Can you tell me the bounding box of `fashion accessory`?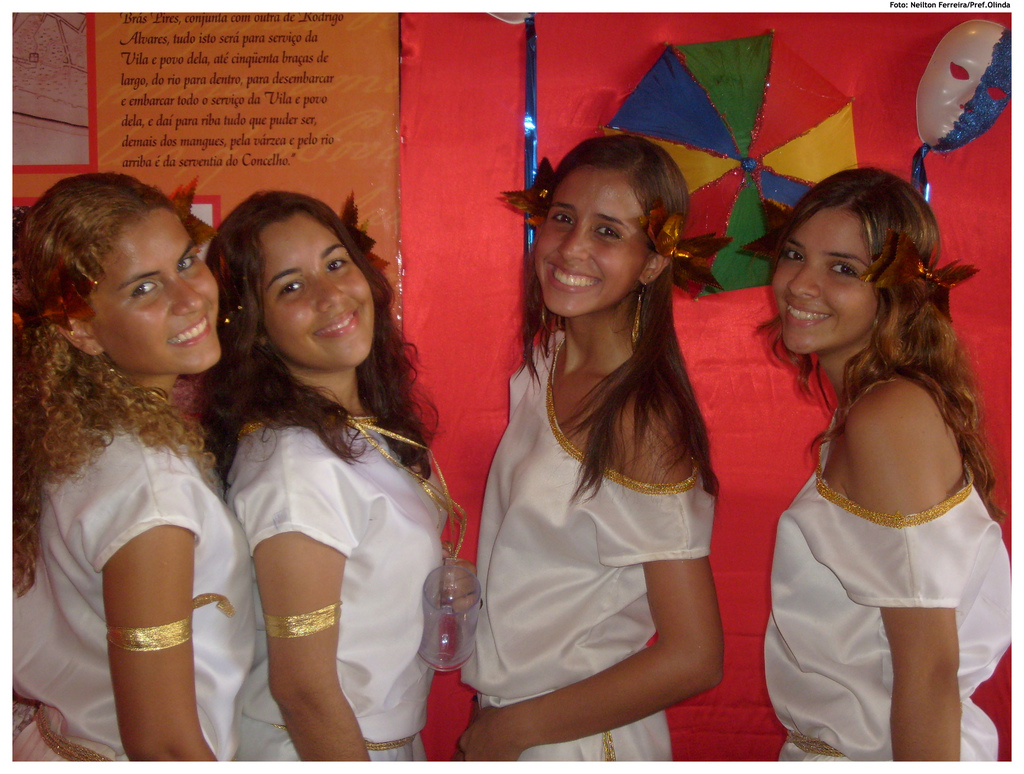
{"x1": 498, "y1": 156, "x2": 551, "y2": 229}.
